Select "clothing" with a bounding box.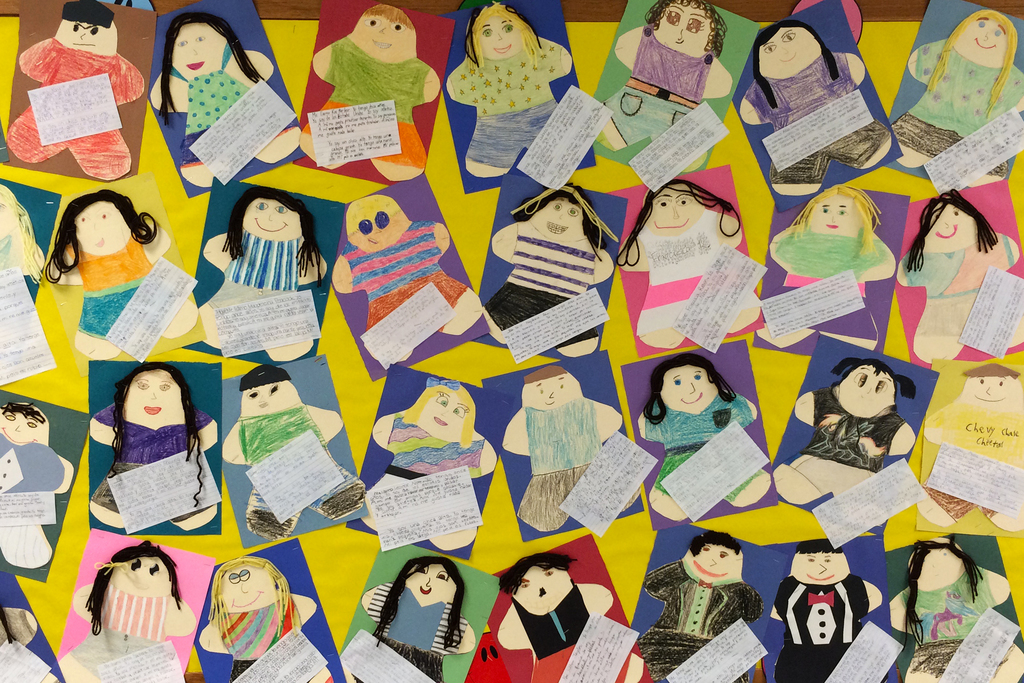
select_region(233, 358, 363, 541).
